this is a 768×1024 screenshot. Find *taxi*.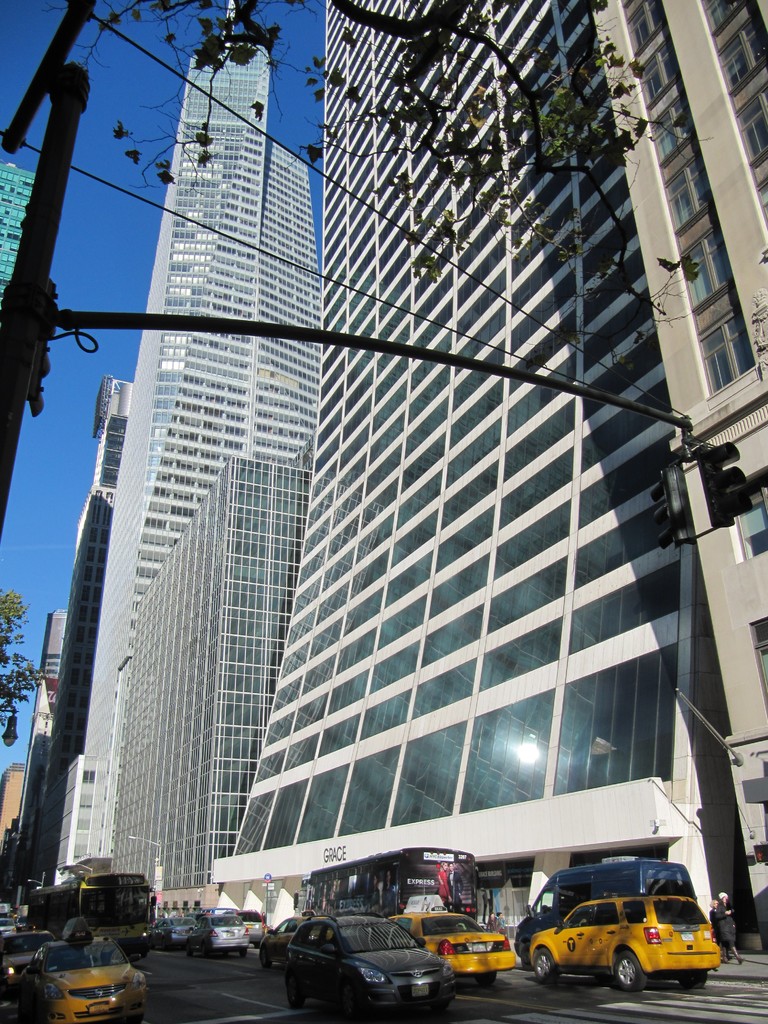
Bounding box: <region>0, 924, 56, 990</region>.
